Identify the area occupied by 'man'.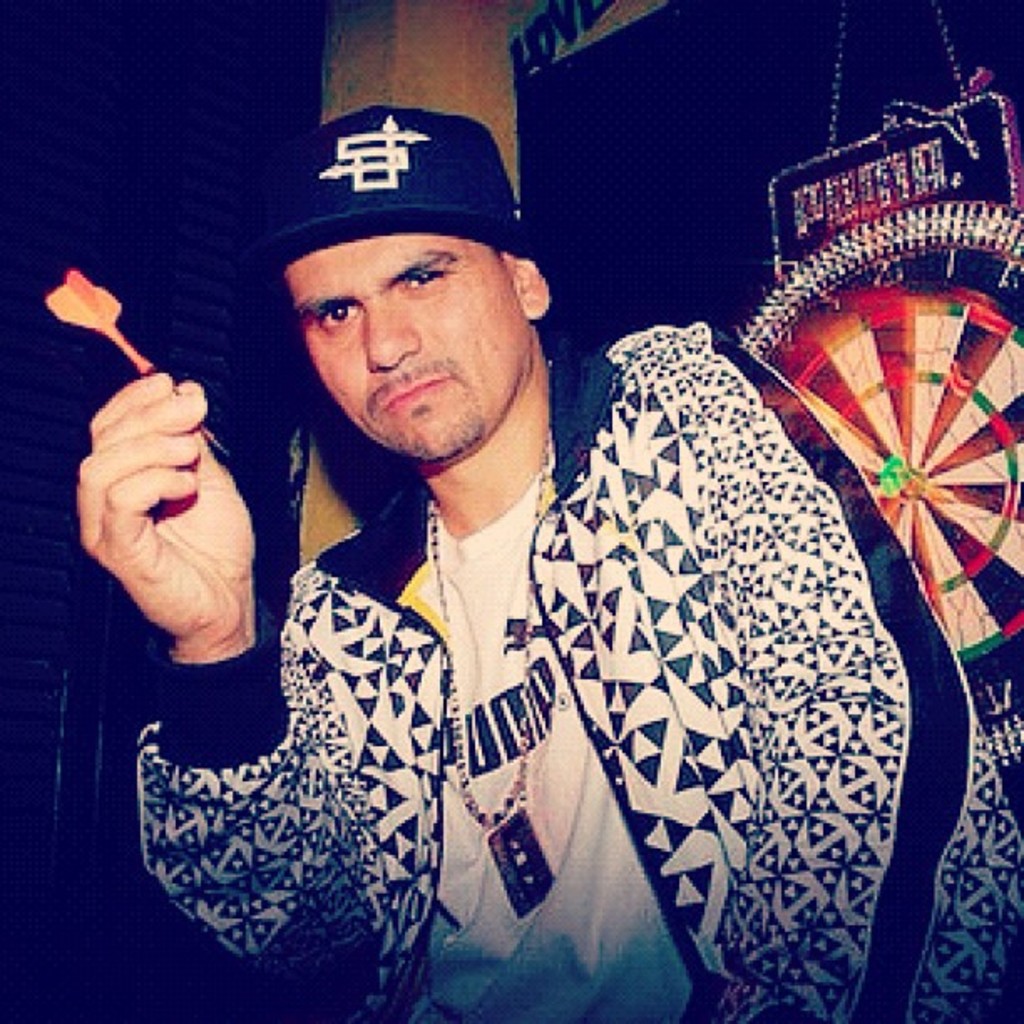
Area: bbox(187, 97, 919, 1002).
